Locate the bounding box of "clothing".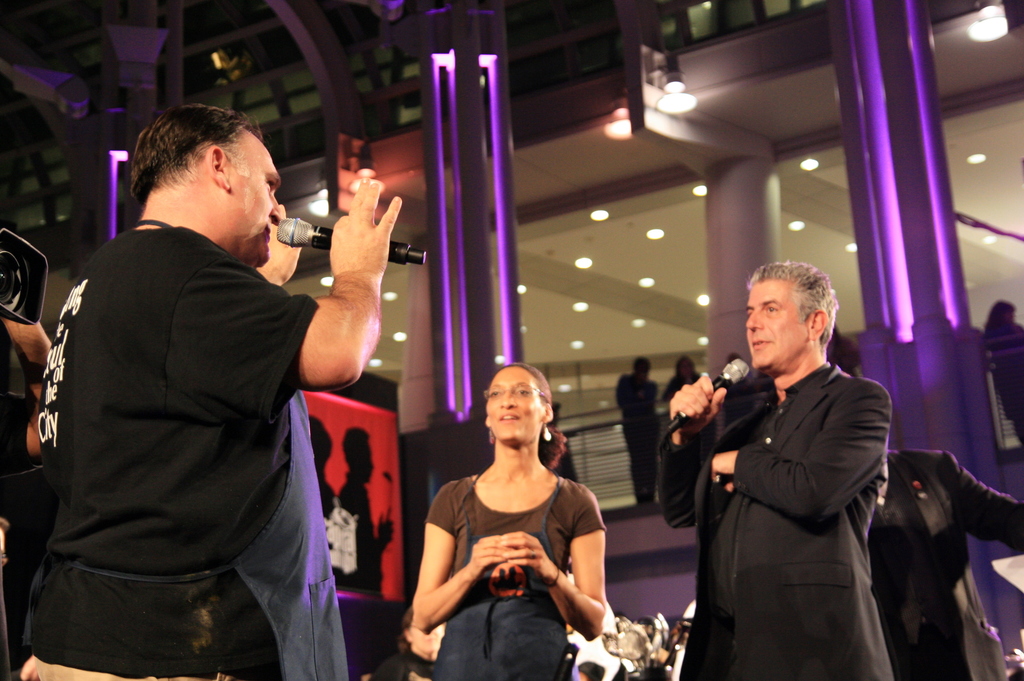
Bounding box: x1=424 y1=468 x2=607 y2=680.
